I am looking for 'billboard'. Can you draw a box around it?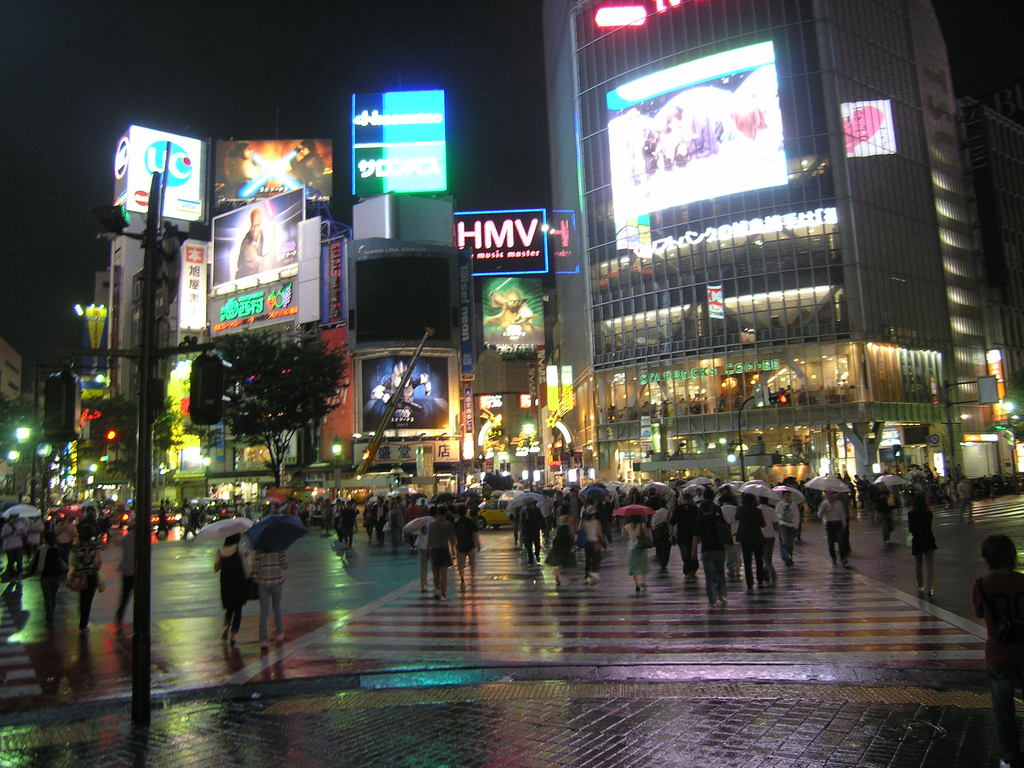
Sure, the bounding box is [left=532, top=350, right=547, bottom=407].
